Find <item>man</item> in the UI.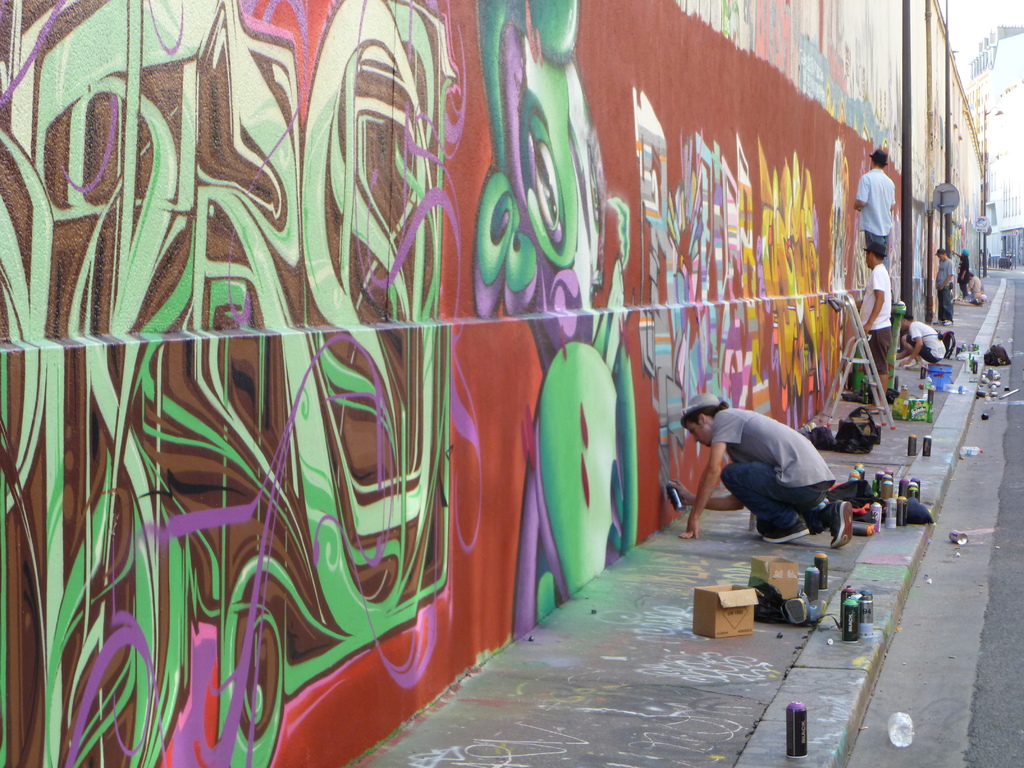
UI element at pyautogui.locateOnScreen(856, 241, 891, 397).
